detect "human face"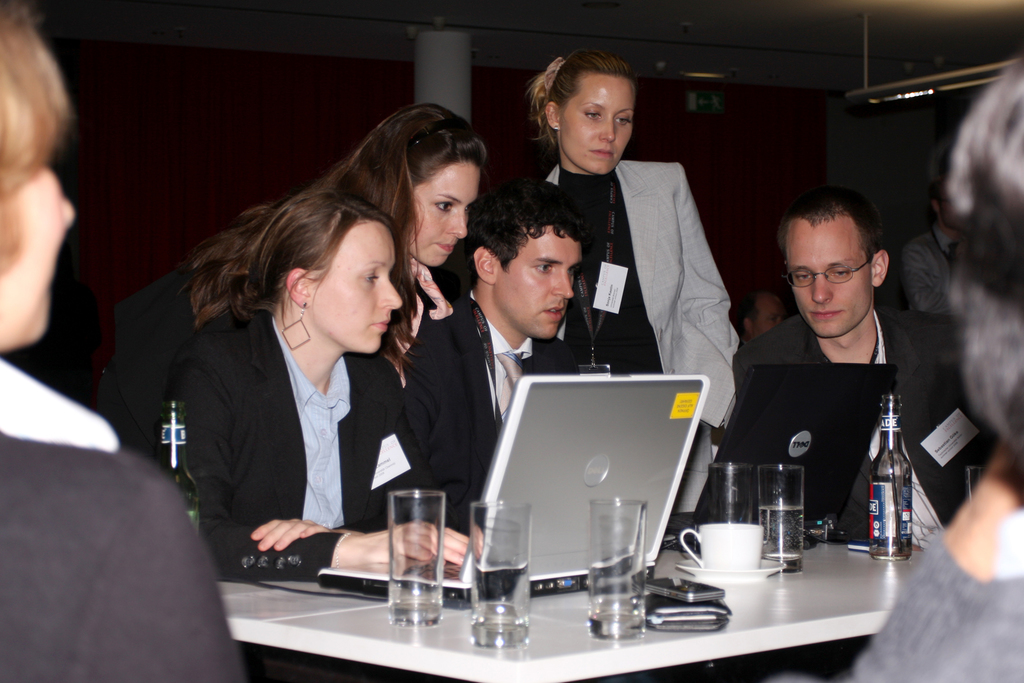
locate(0, 159, 77, 344)
